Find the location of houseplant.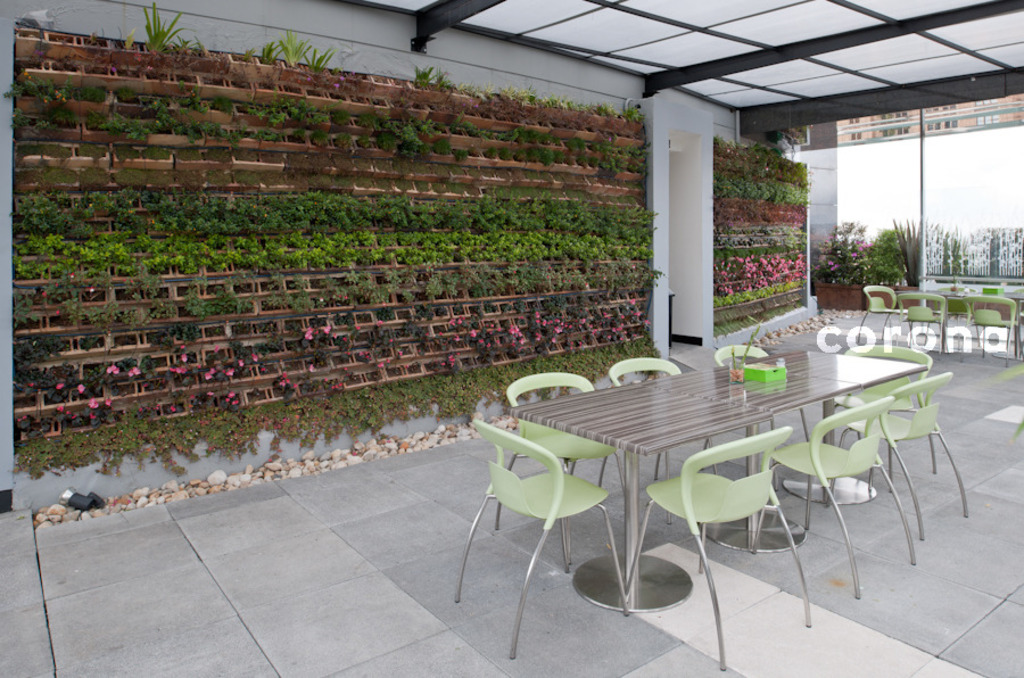
Location: left=864, top=224, right=905, bottom=307.
